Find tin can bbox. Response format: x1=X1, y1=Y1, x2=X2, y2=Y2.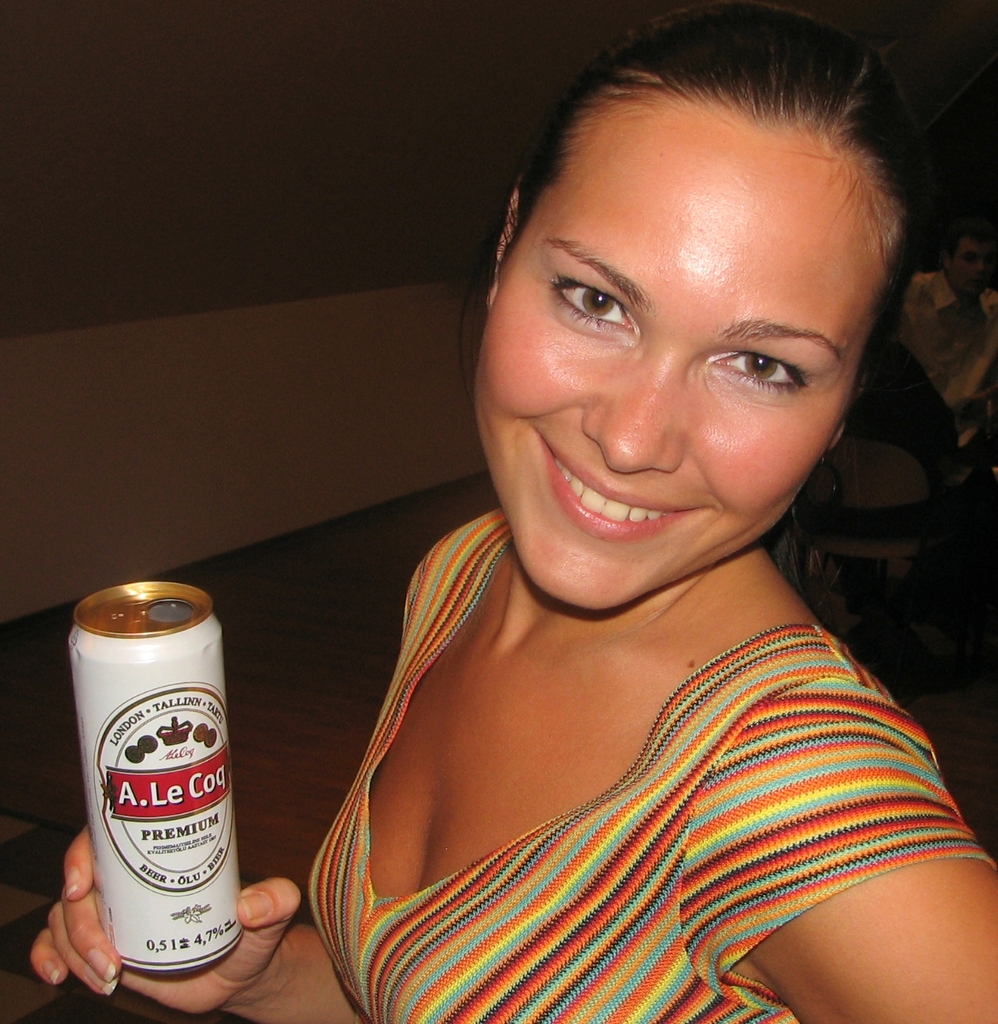
x1=67, y1=566, x2=227, y2=974.
